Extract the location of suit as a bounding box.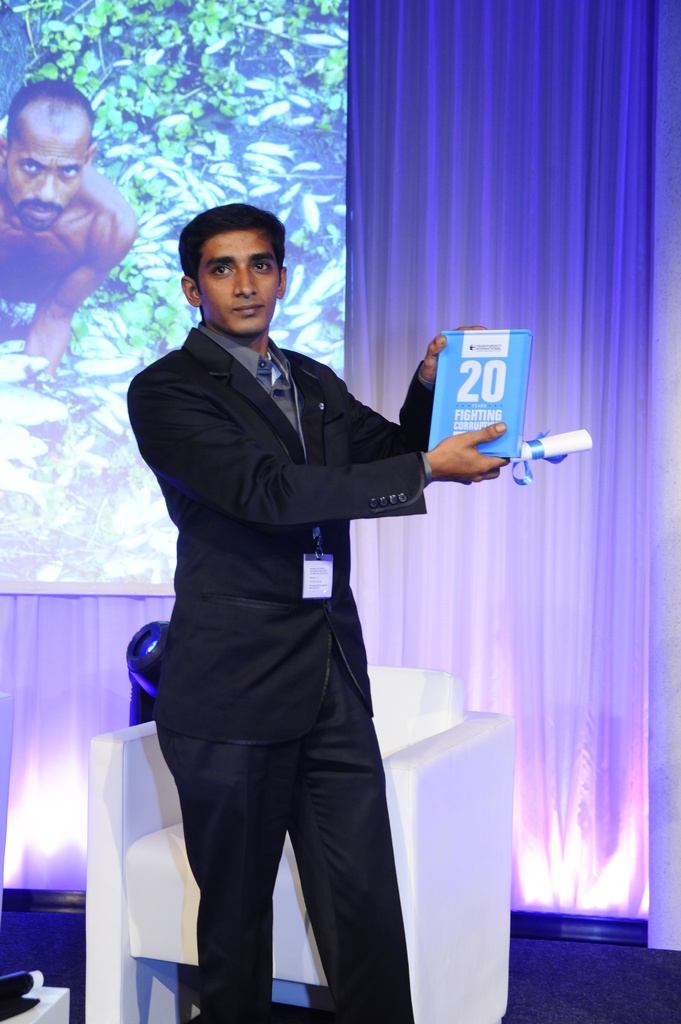
bbox(111, 260, 476, 977).
